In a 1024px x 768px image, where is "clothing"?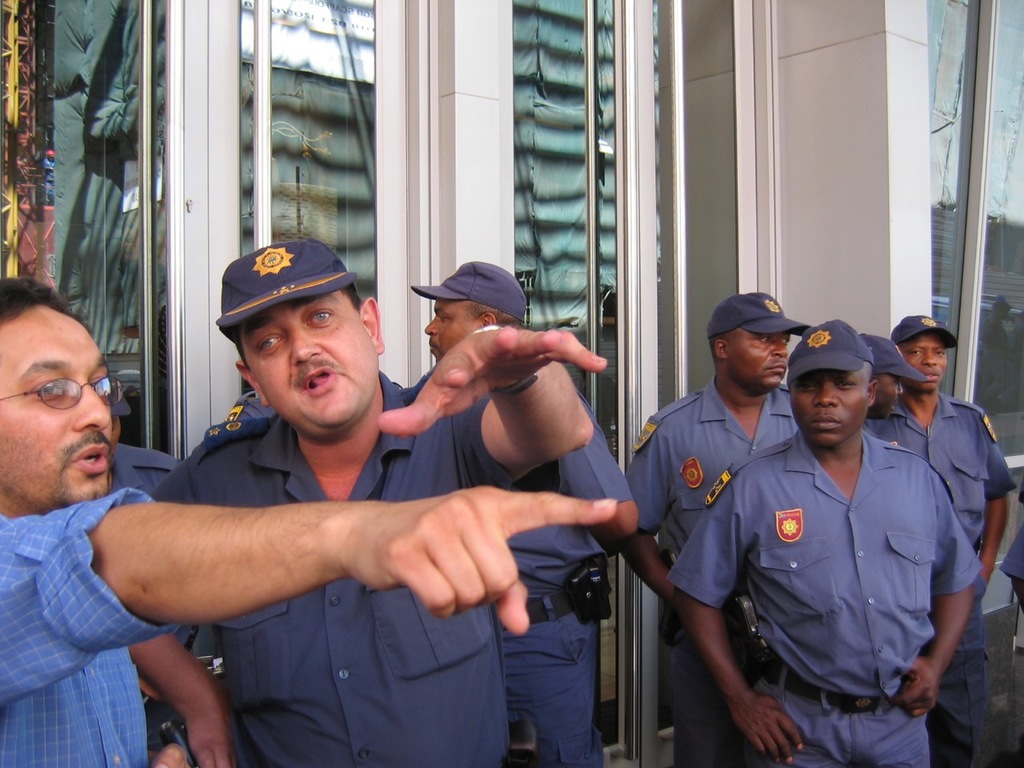
detection(868, 396, 1010, 752).
